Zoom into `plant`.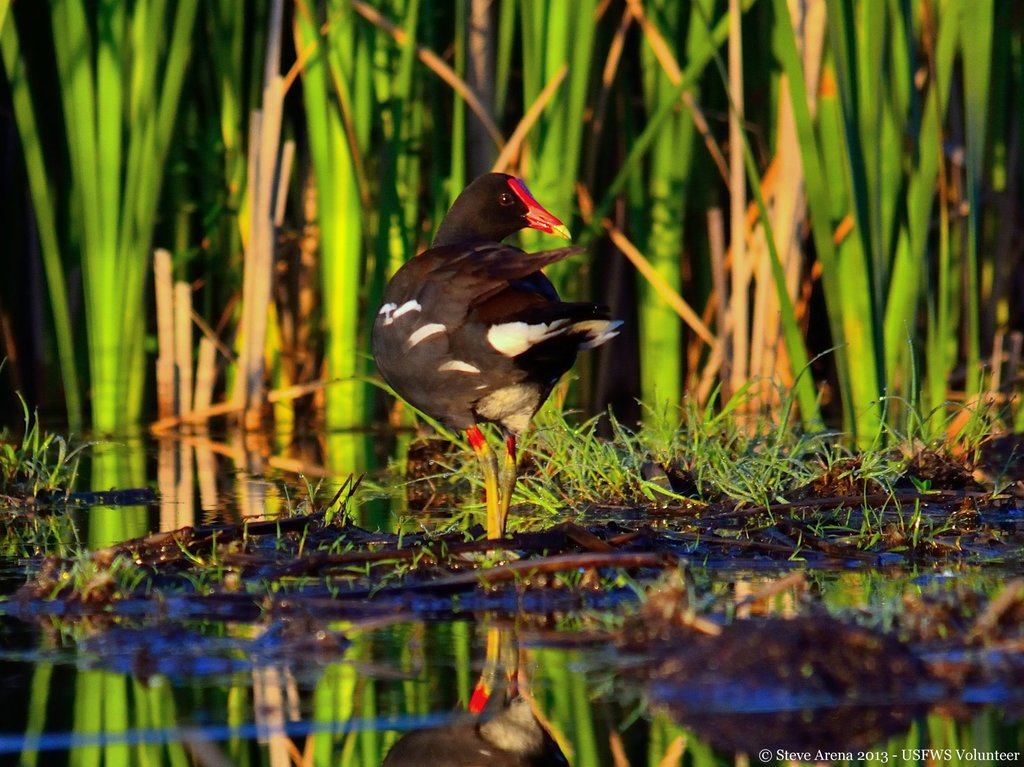
Zoom target: [0, 0, 199, 438].
